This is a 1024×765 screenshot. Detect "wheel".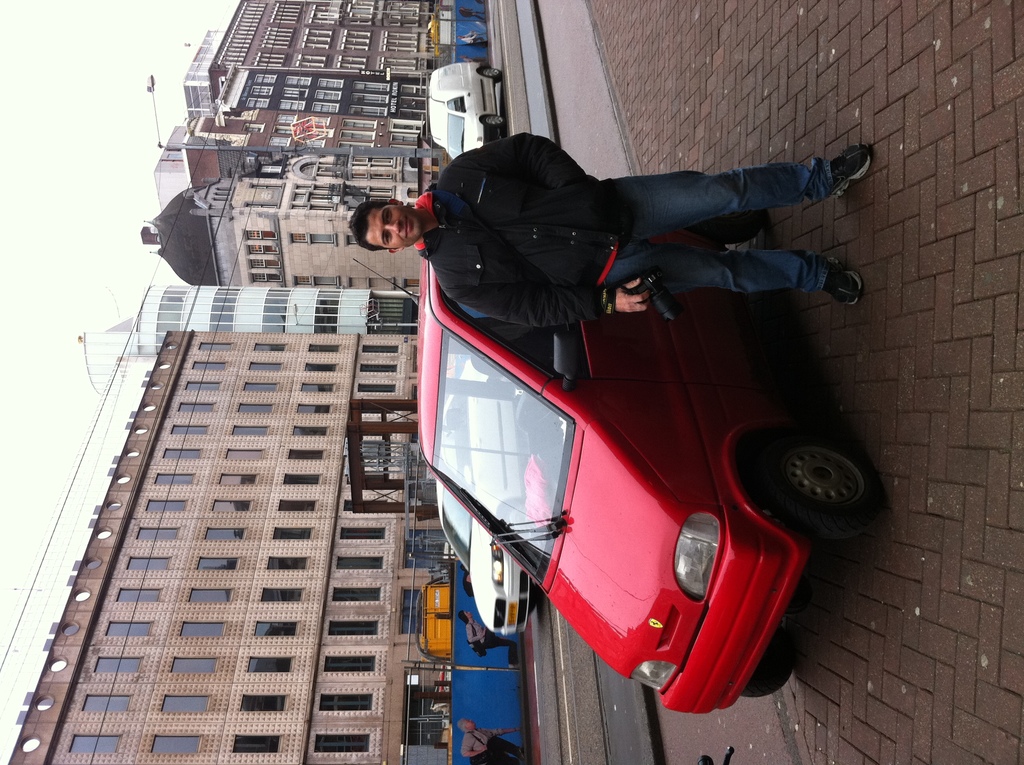
locate(739, 638, 794, 699).
